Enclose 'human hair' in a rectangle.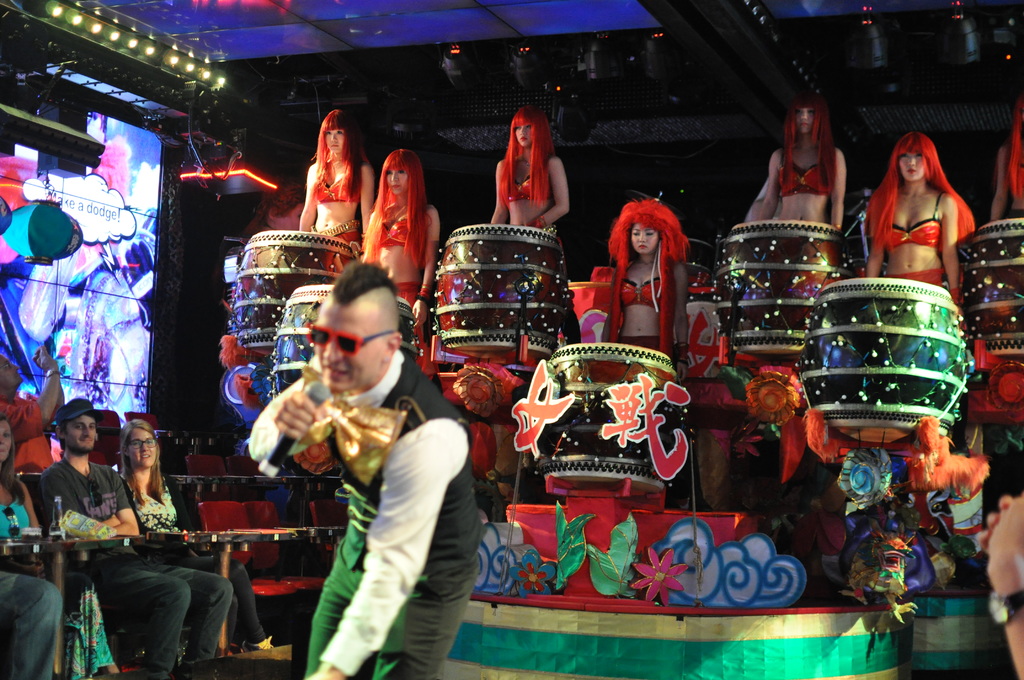
308:109:364:203.
